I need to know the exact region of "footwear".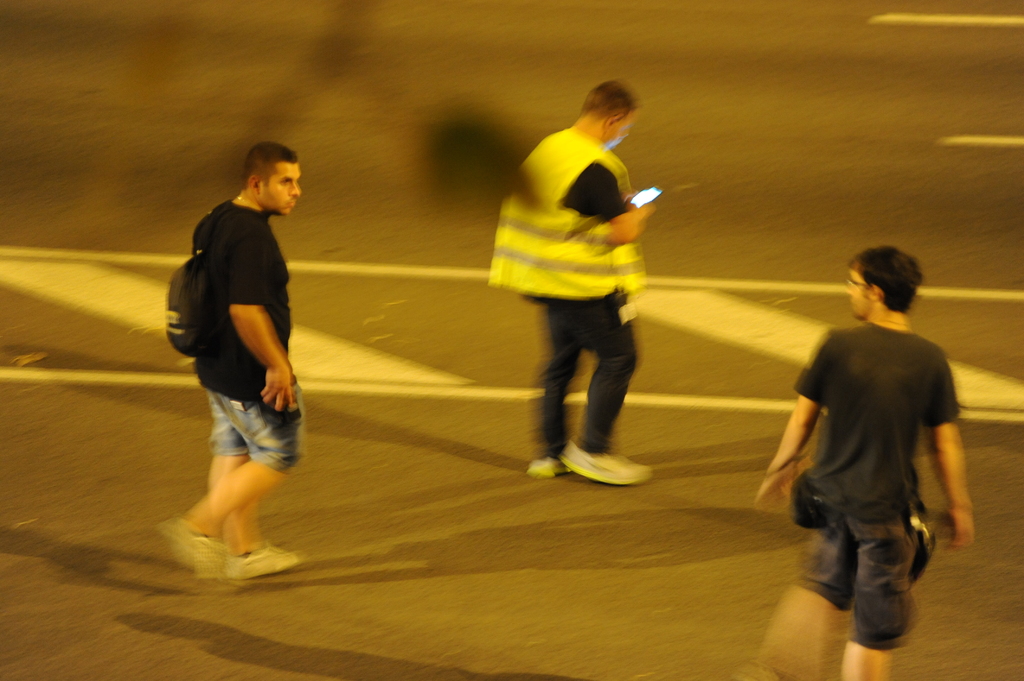
Region: (228, 536, 306, 582).
